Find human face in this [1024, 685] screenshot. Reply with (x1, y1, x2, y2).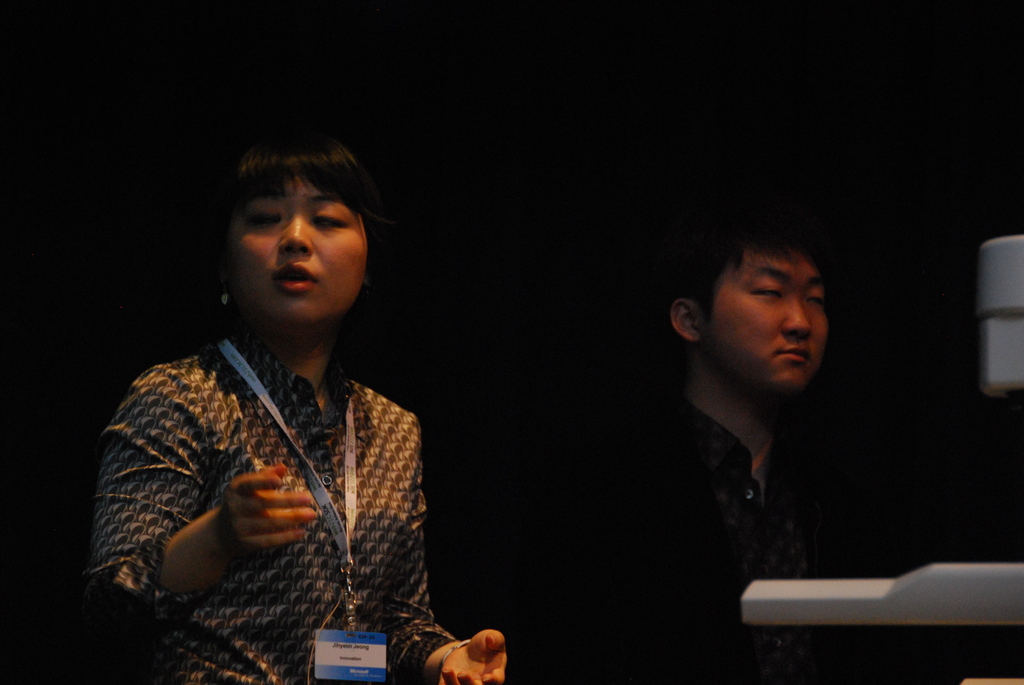
(697, 248, 827, 392).
